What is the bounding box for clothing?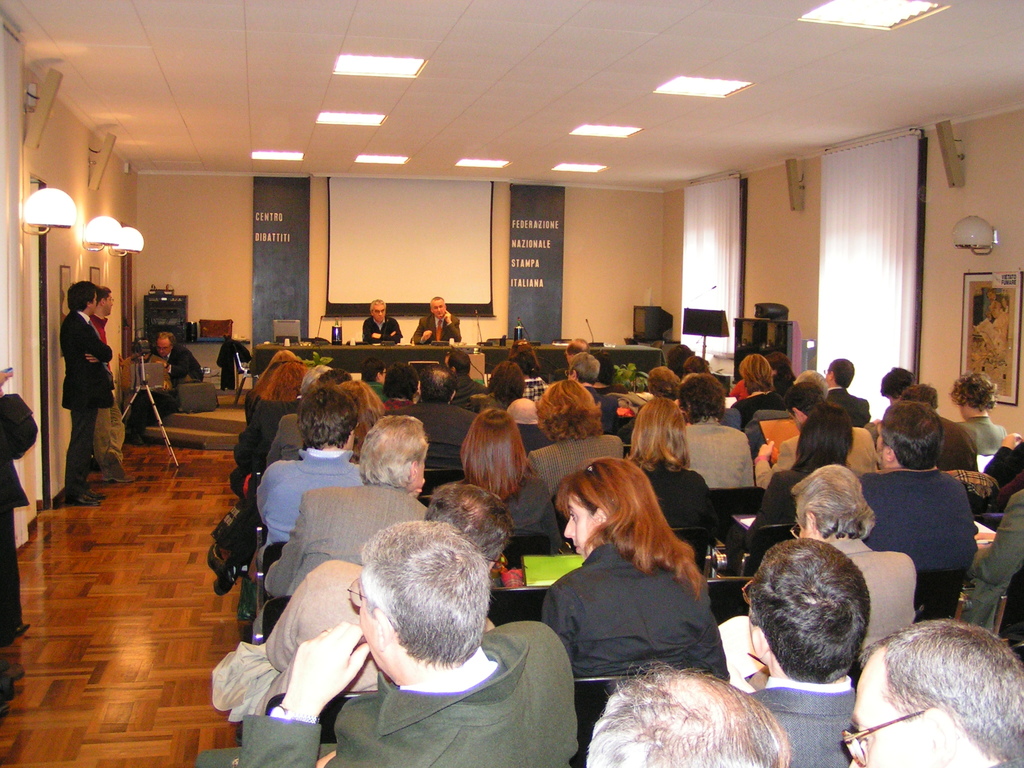
detection(59, 308, 115, 495).
